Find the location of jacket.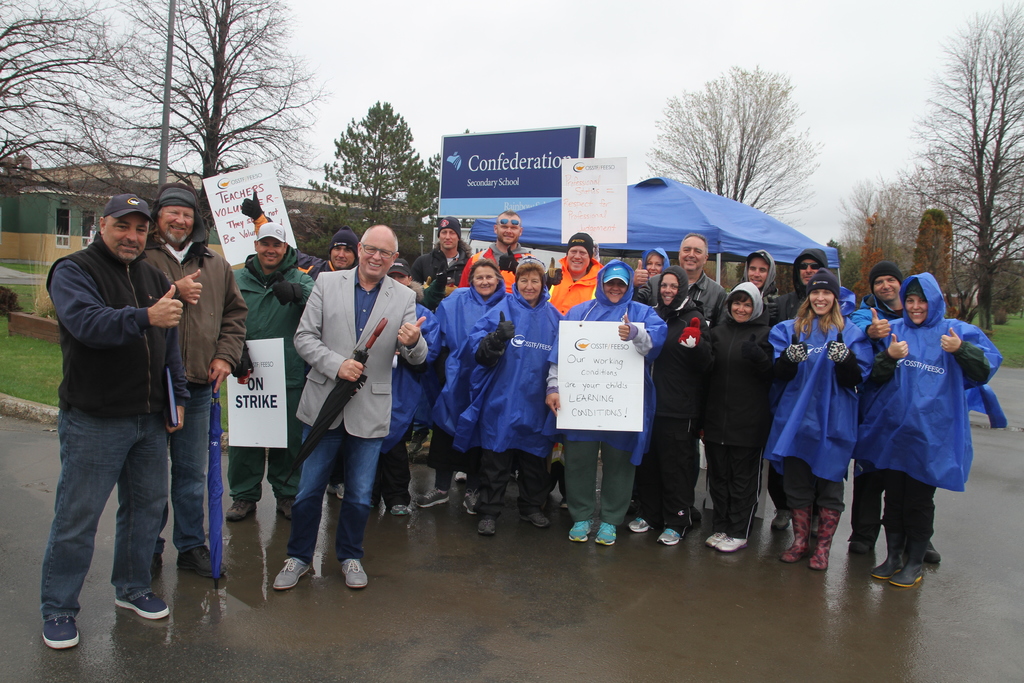
Location: bbox=[700, 281, 779, 454].
